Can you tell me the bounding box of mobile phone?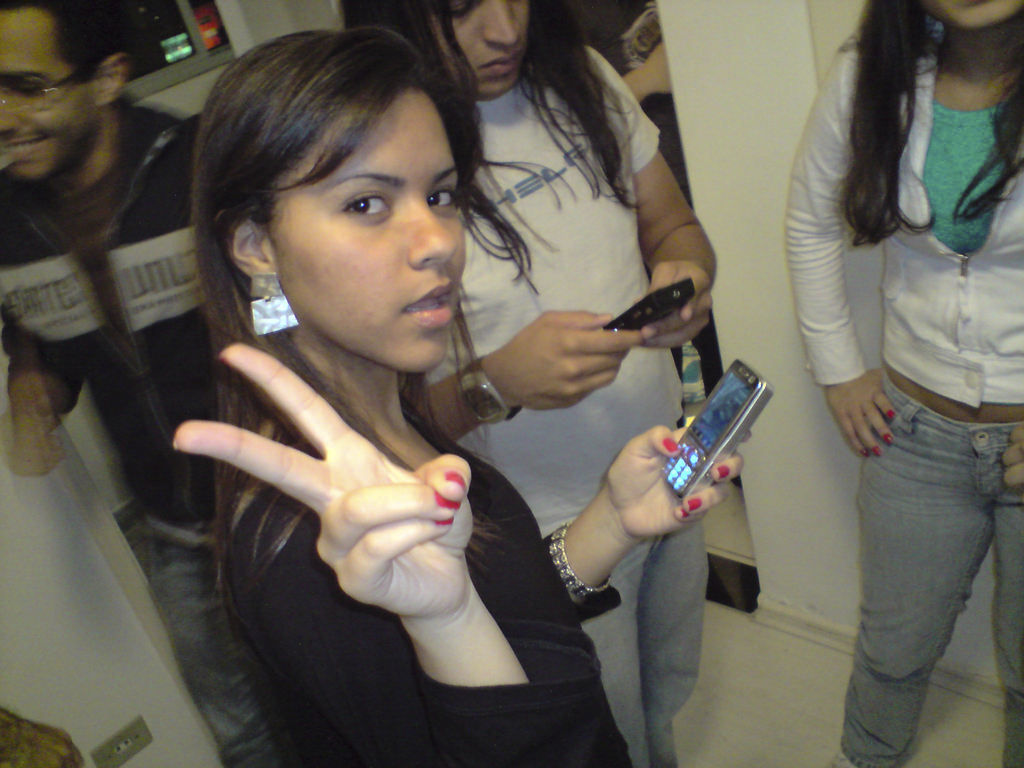
Rect(600, 278, 696, 331).
